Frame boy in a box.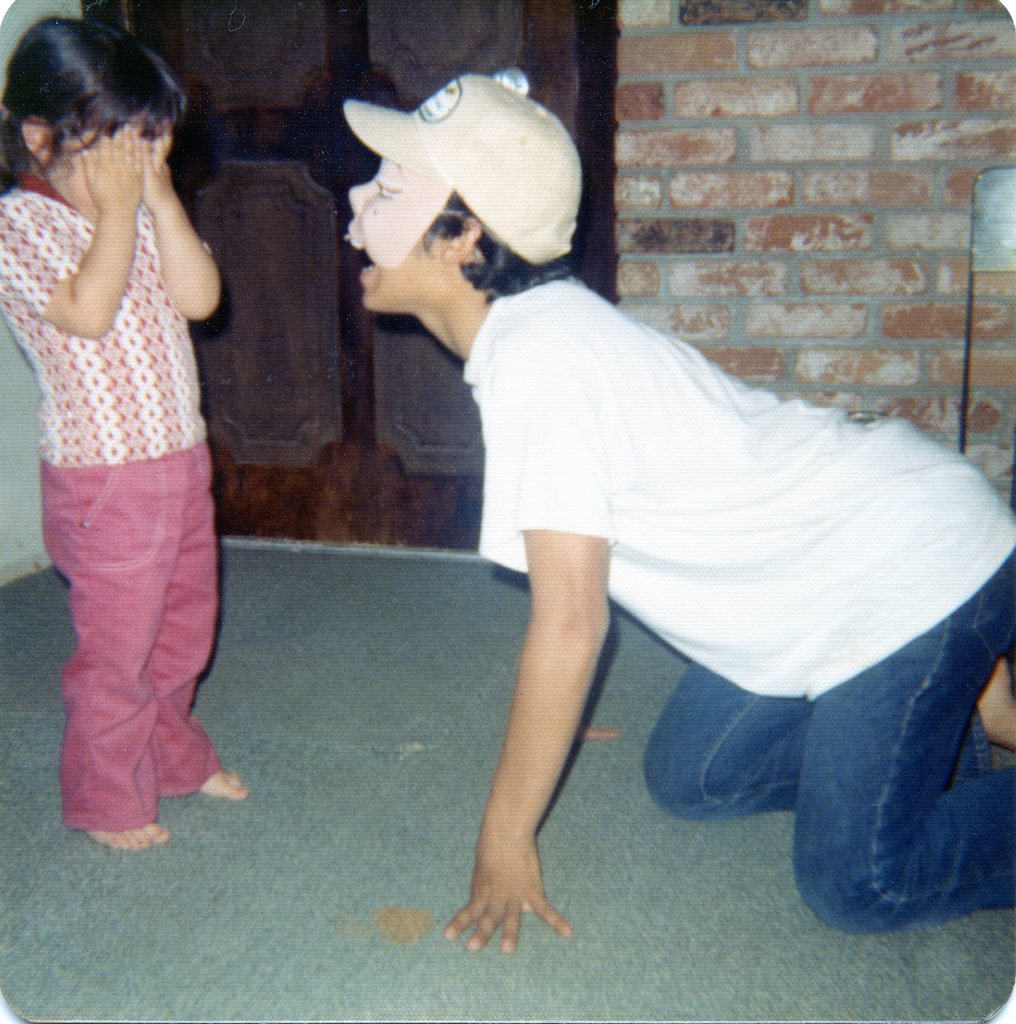
[346,154,1001,943].
